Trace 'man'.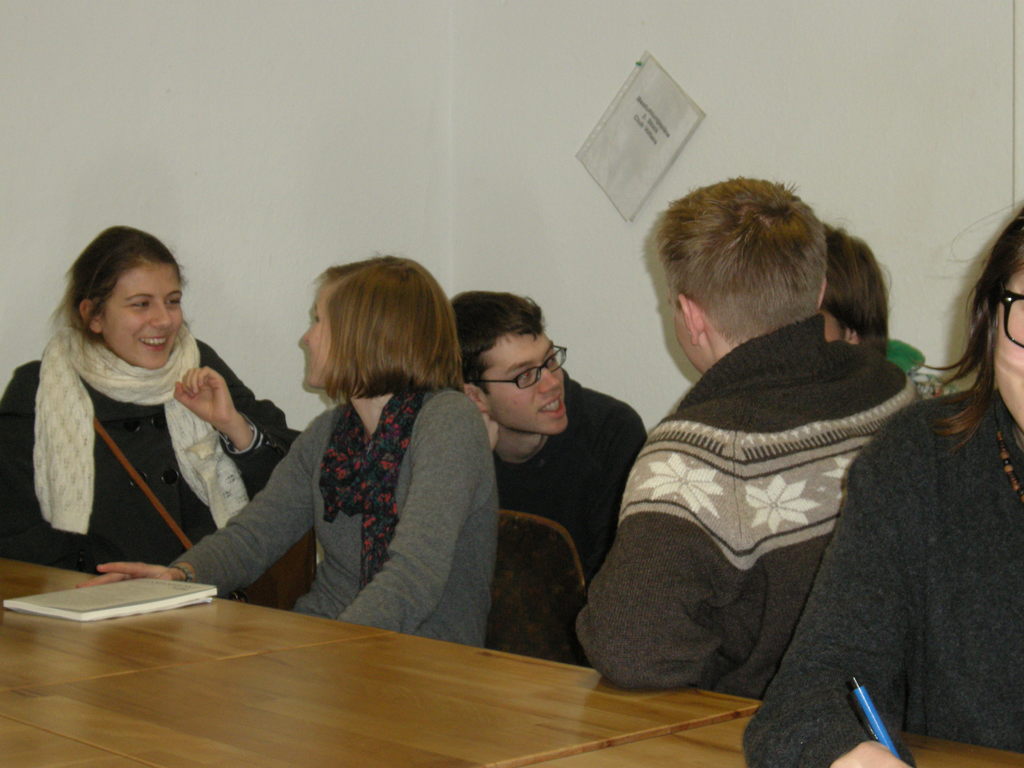
Traced to bbox=(476, 298, 634, 605).
